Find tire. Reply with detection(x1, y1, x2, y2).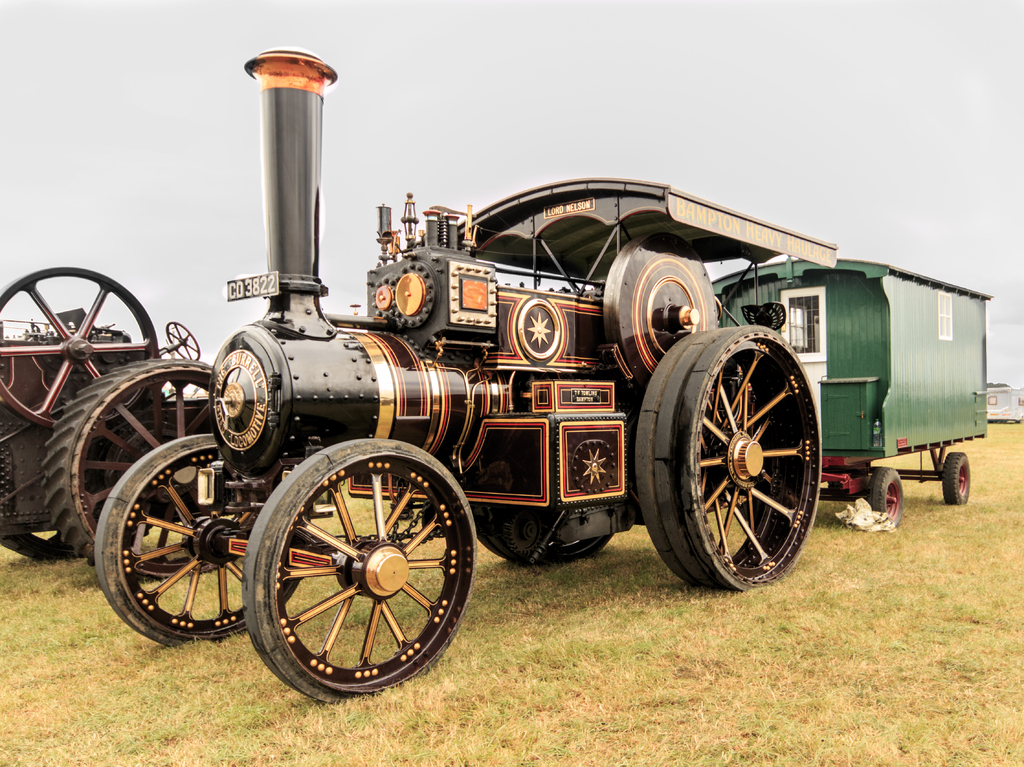
detection(648, 319, 824, 589).
